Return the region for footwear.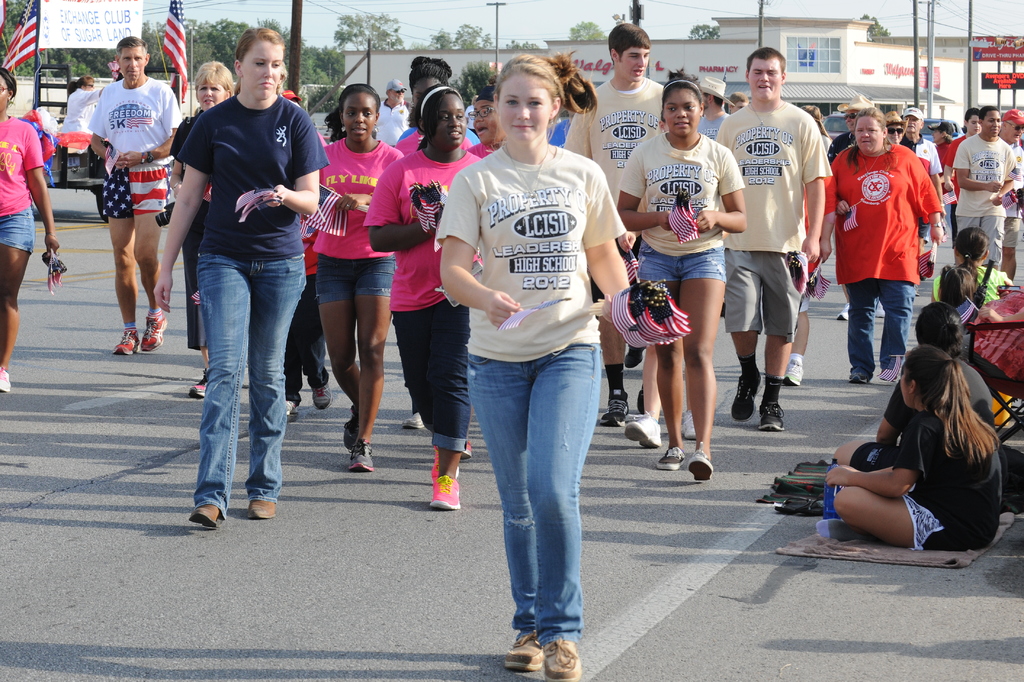
box(343, 409, 353, 443).
